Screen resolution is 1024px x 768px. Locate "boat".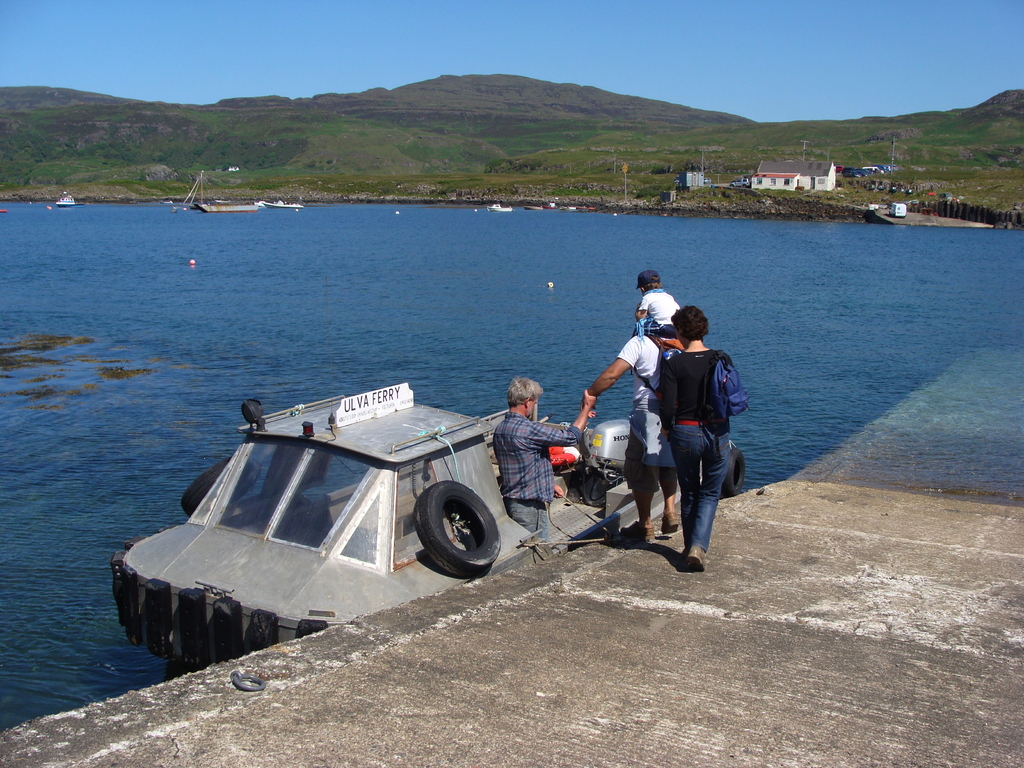
<box>123,335,661,627</box>.
